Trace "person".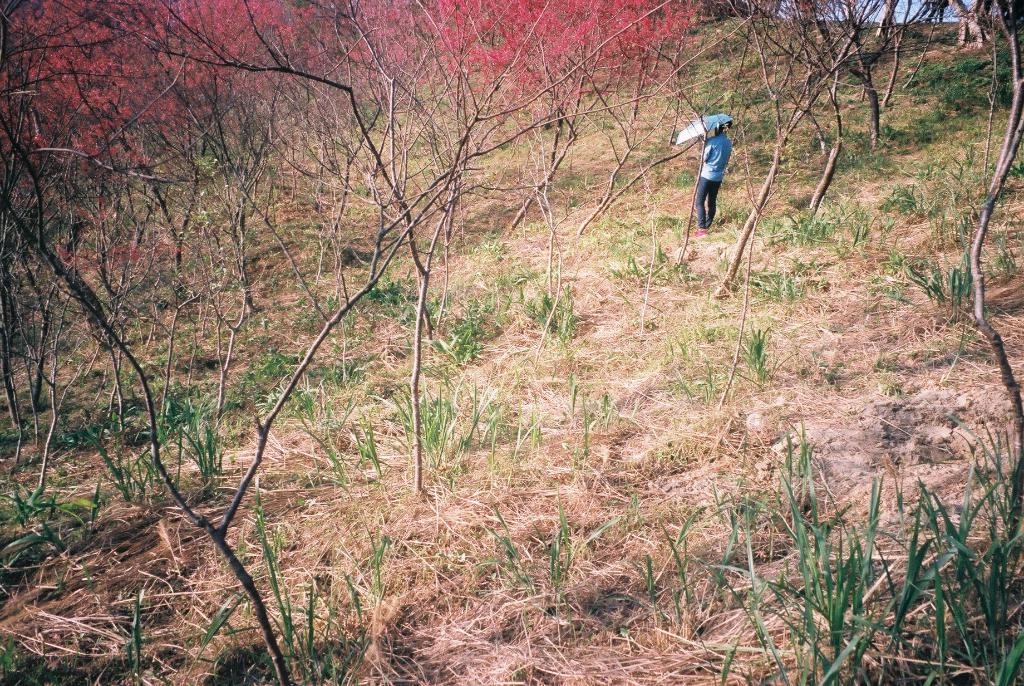
Traced to bbox(694, 125, 733, 235).
